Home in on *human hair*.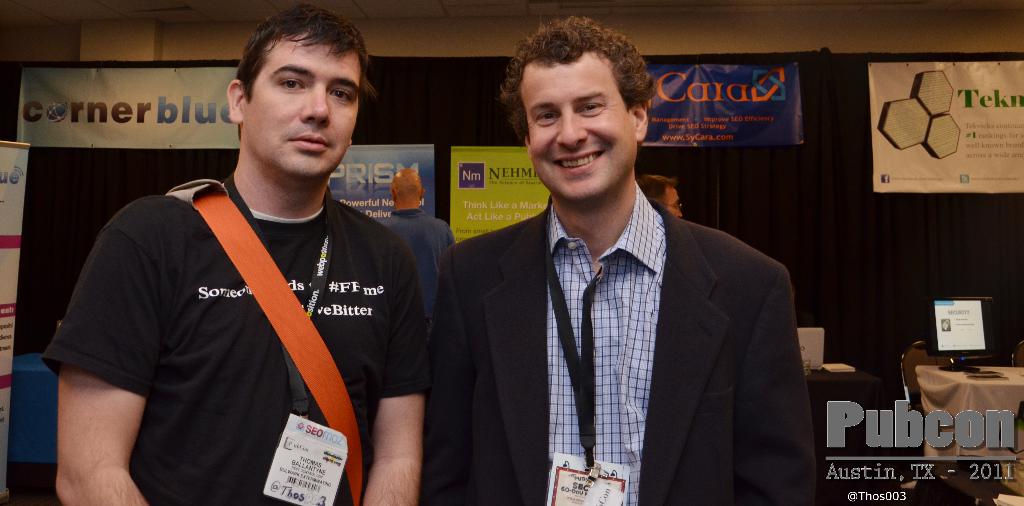
Homed in at select_region(502, 13, 651, 136).
